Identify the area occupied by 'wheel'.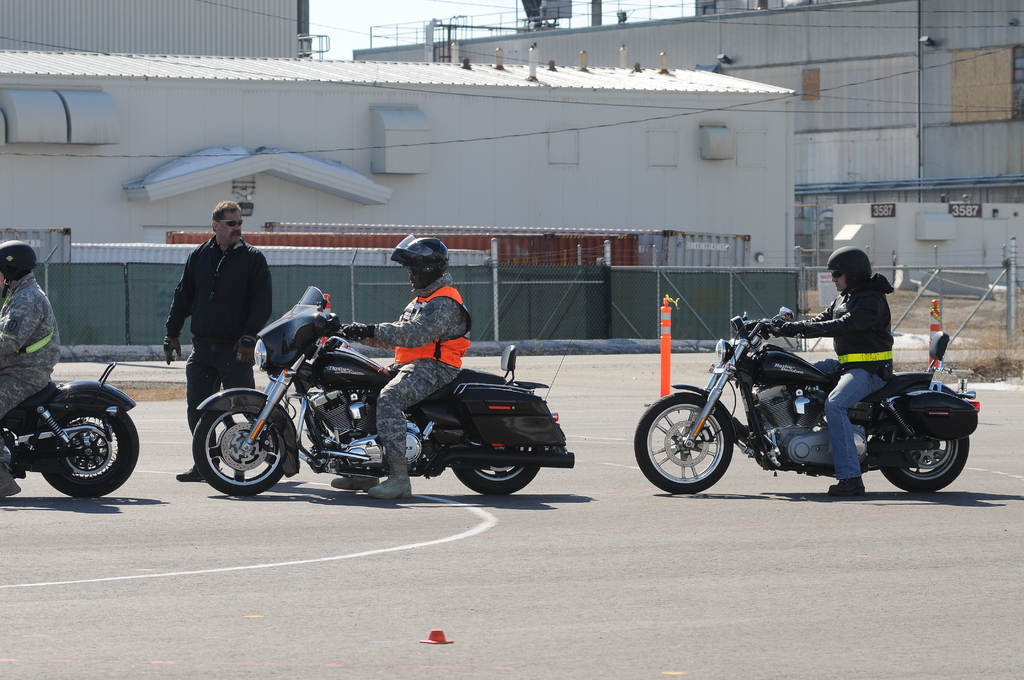
Area: (10, 379, 143, 494).
